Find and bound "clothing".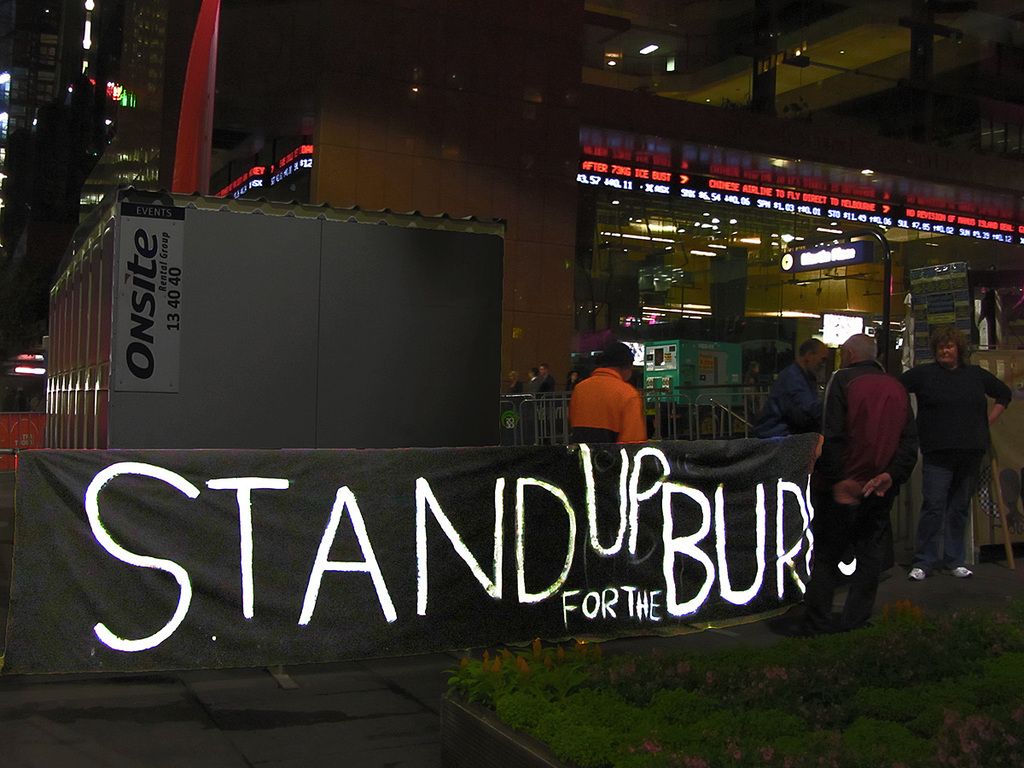
Bound: select_region(800, 358, 919, 631).
